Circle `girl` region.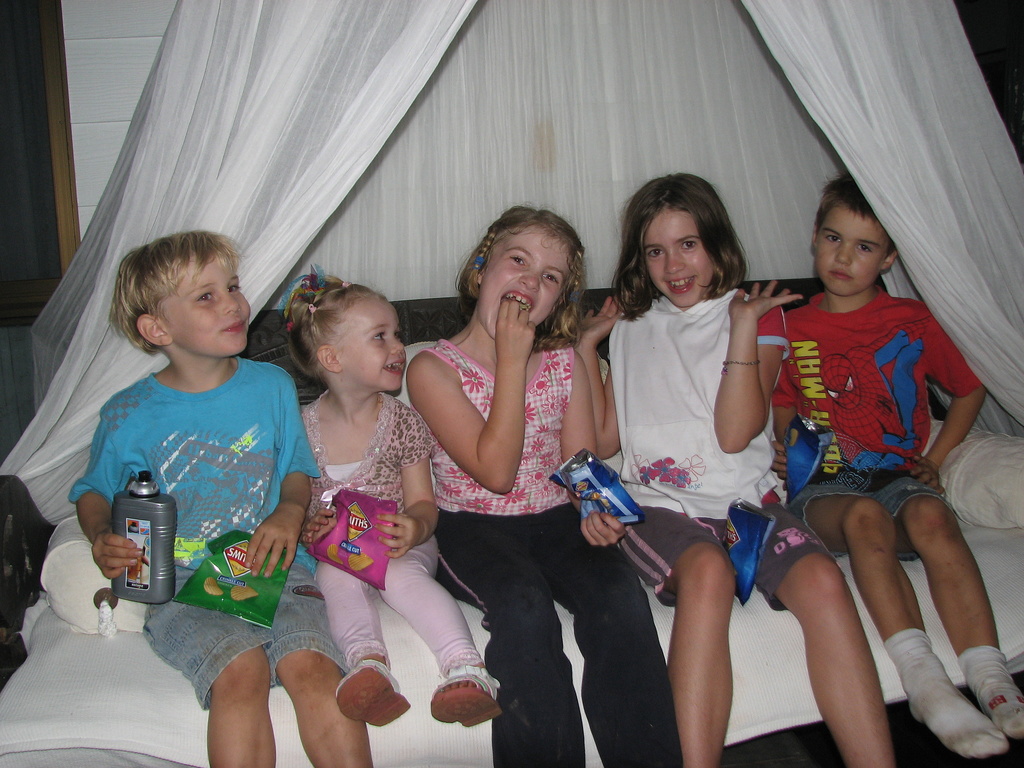
Region: 577, 171, 892, 767.
